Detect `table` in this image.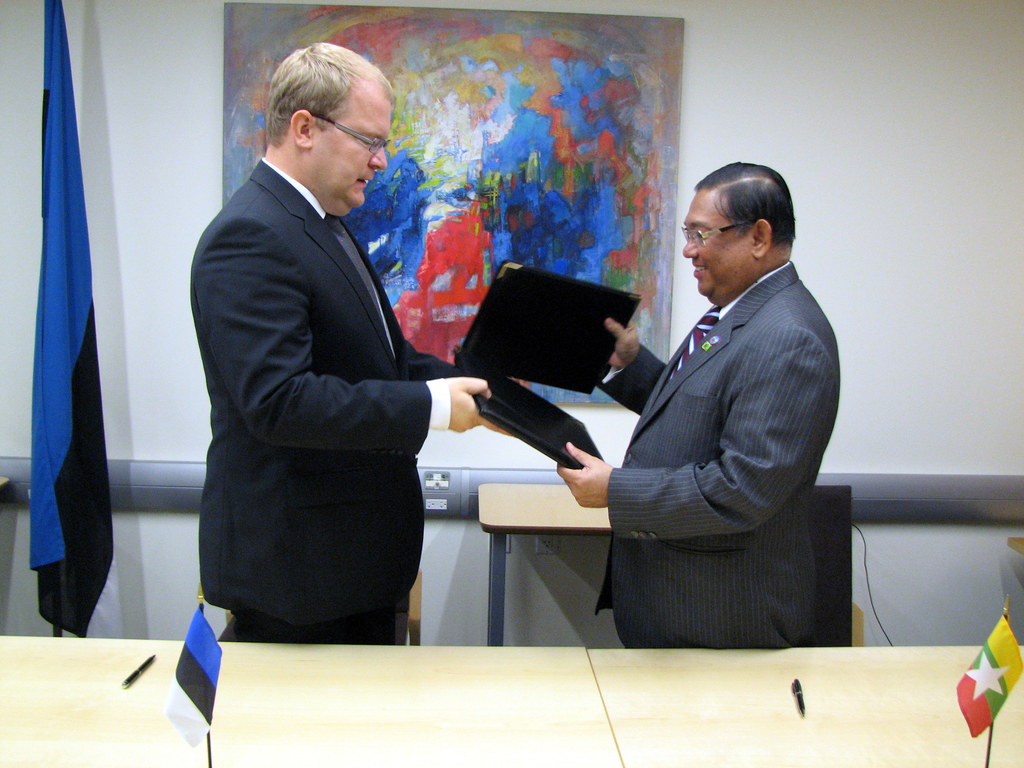
Detection: region(474, 475, 616, 646).
